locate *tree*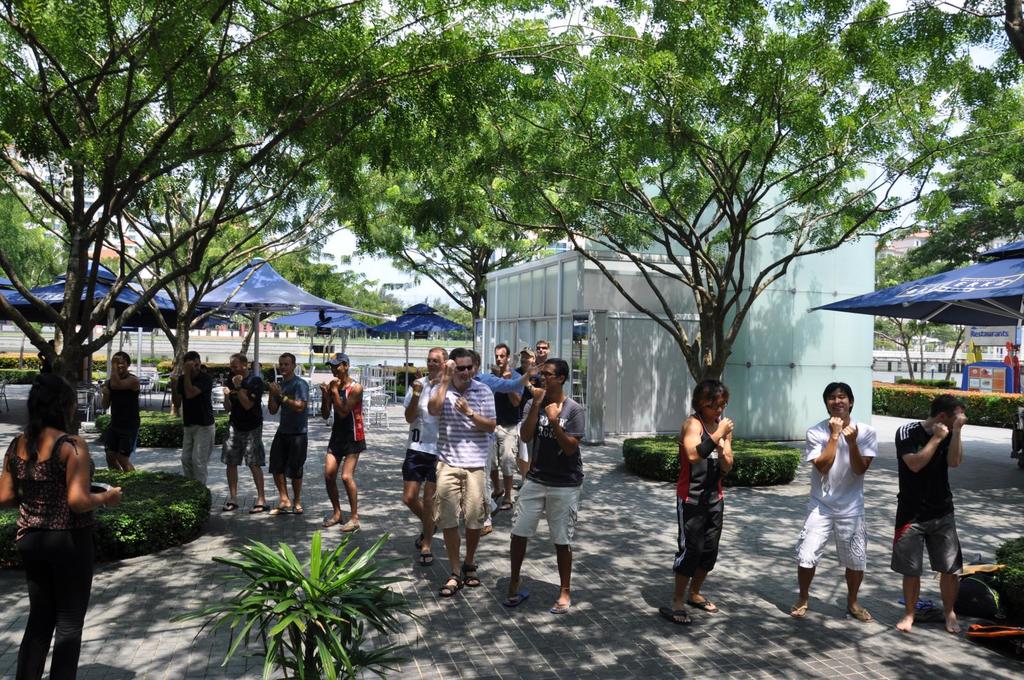
x1=898, y1=45, x2=1023, y2=276
